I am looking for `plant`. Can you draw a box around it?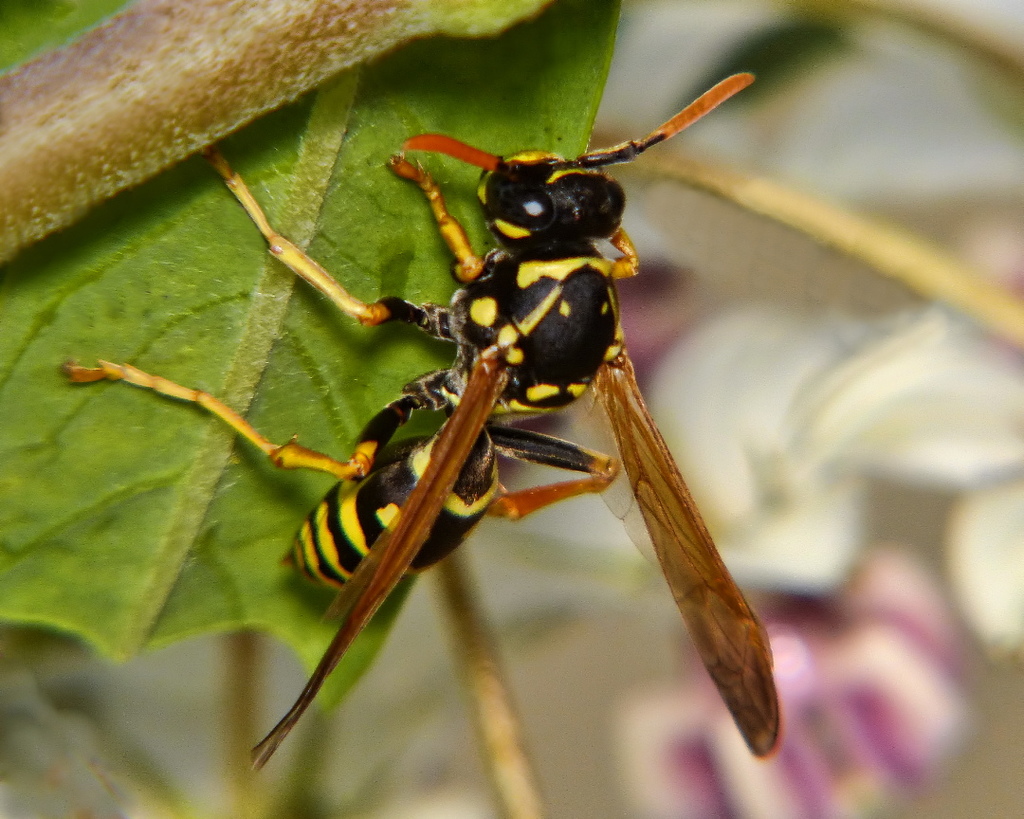
Sure, the bounding box is 0,0,614,712.
